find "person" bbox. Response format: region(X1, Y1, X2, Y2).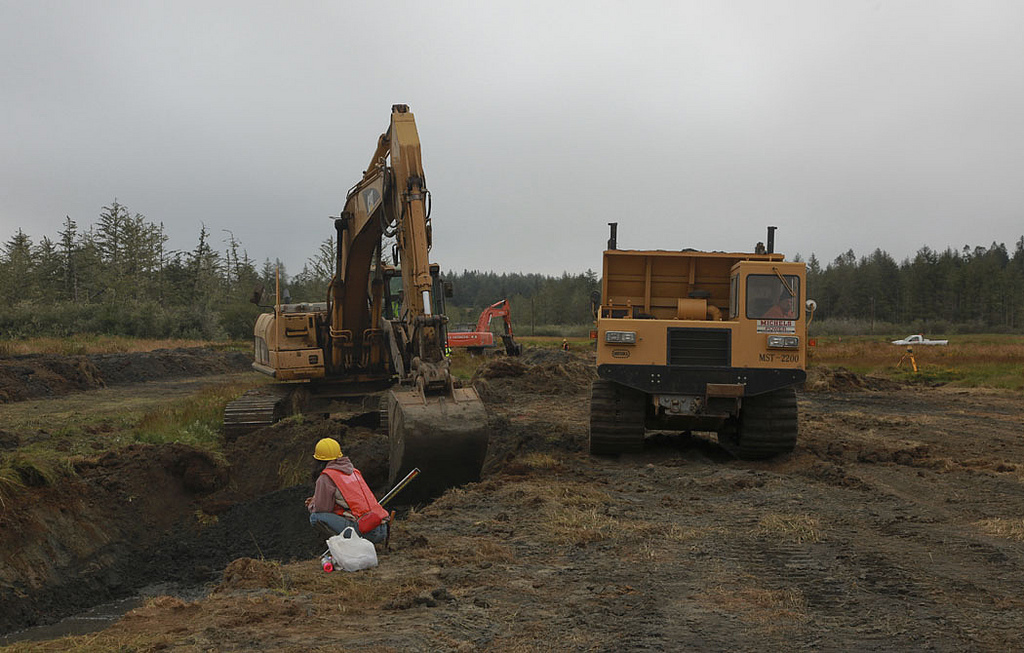
region(762, 290, 795, 321).
